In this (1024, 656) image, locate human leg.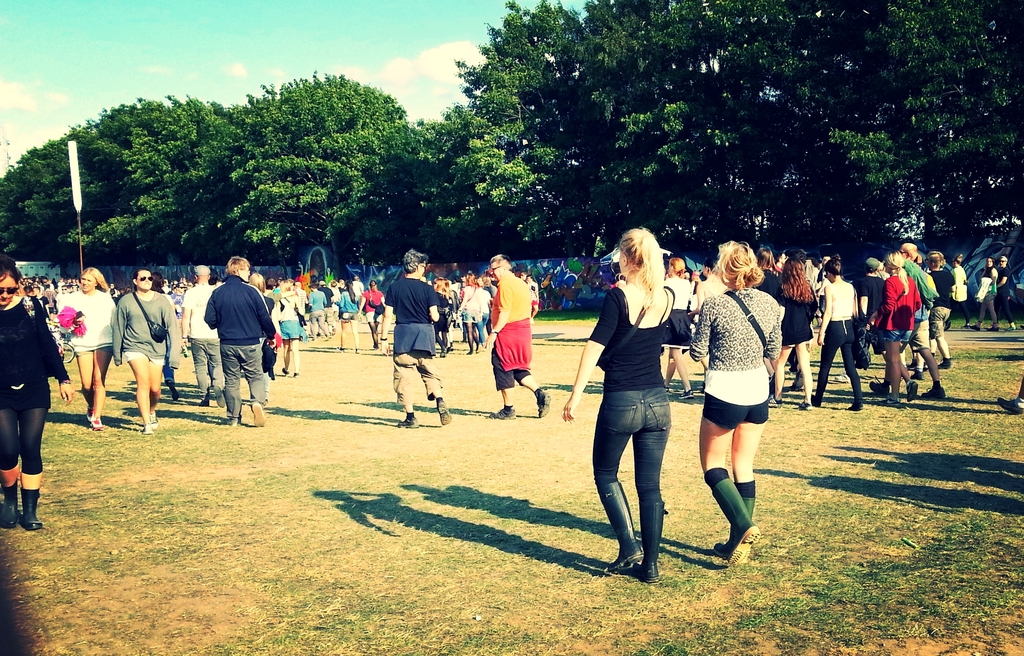
Bounding box: x1=778, y1=322, x2=797, y2=405.
